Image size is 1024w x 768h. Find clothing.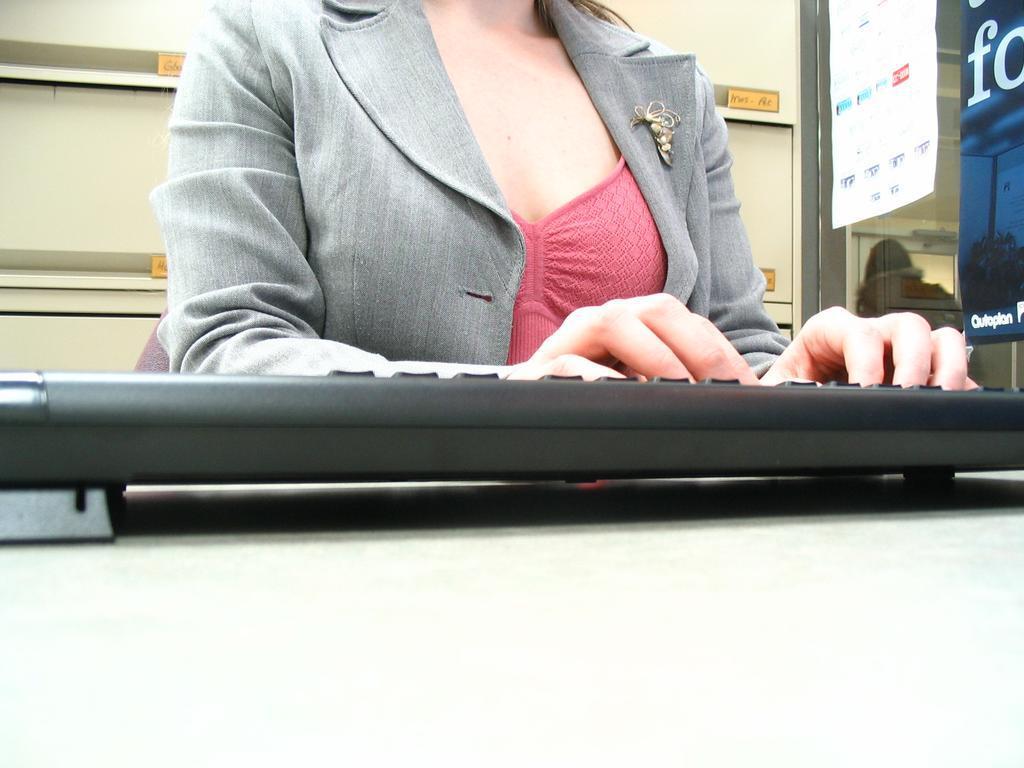
bbox=[155, 0, 744, 399].
